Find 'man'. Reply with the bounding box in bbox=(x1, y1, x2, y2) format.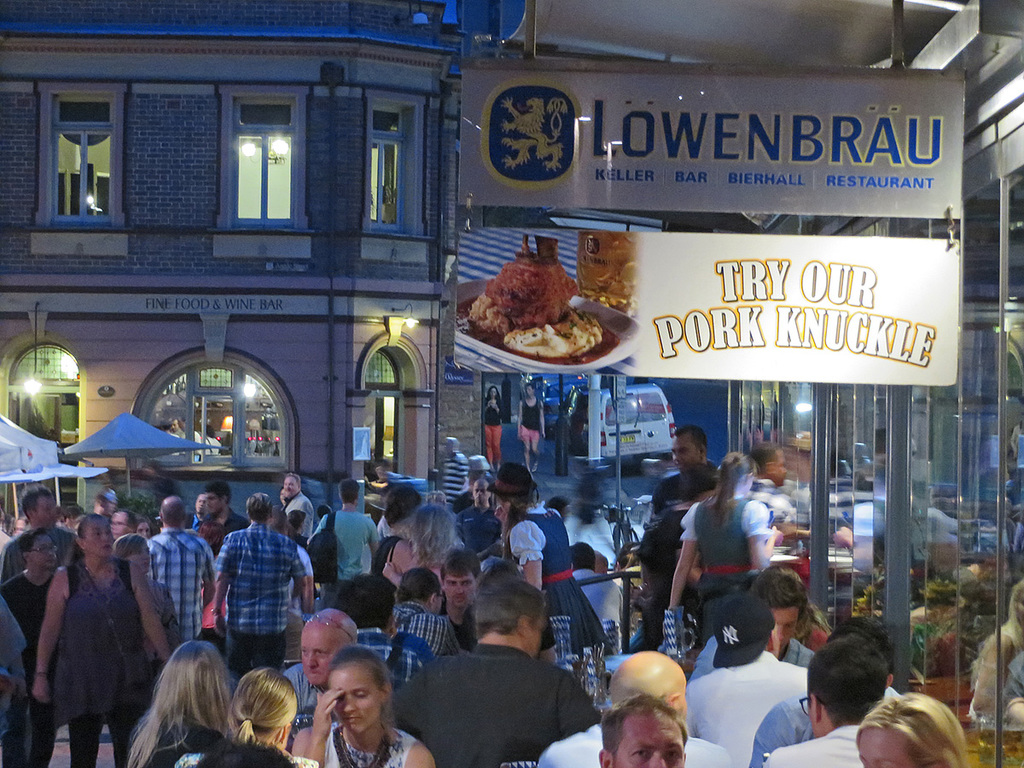
bbox=(403, 596, 594, 765).
